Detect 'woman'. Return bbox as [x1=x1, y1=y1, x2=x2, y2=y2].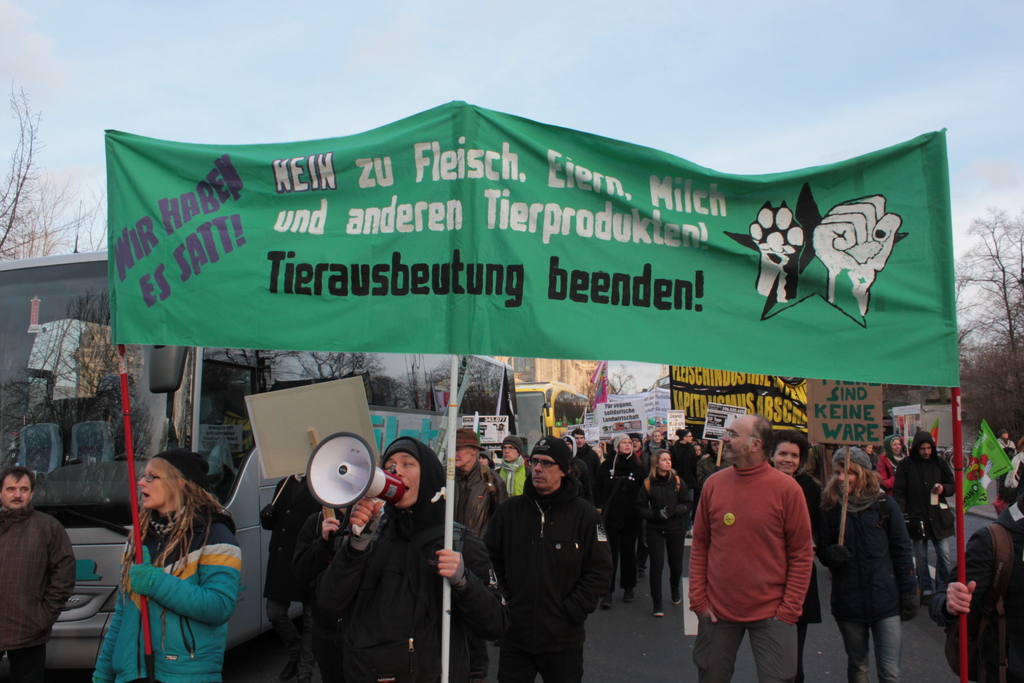
[x1=600, y1=431, x2=650, y2=614].
